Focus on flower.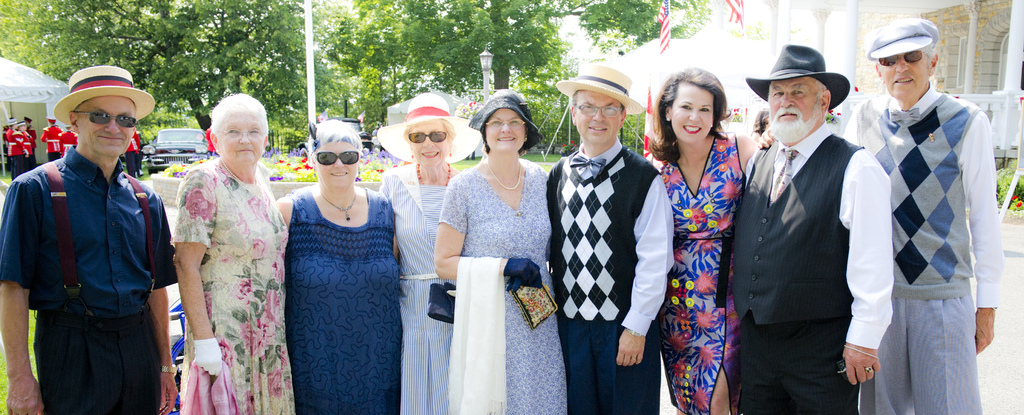
Focused at 1016, 199, 1022, 208.
